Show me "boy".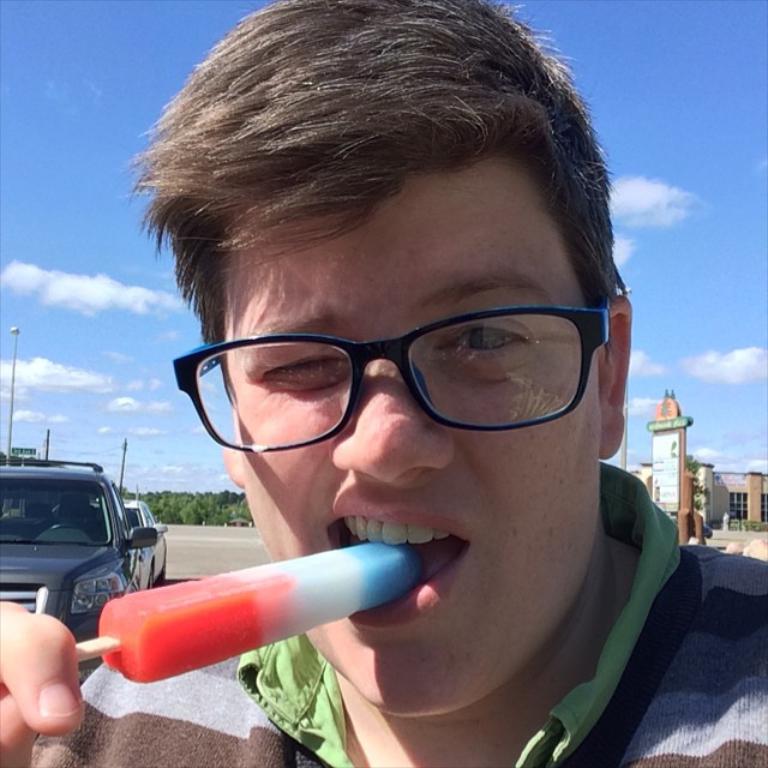
"boy" is here: region(0, 0, 767, 767).
